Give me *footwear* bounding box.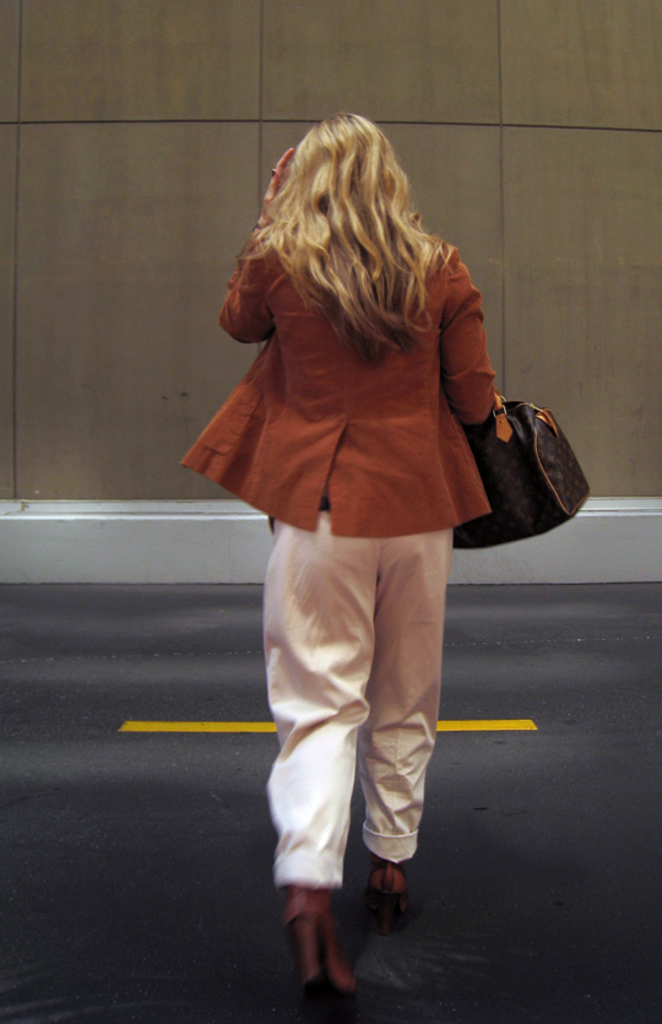
BBox(281, 889, 359, 999).
